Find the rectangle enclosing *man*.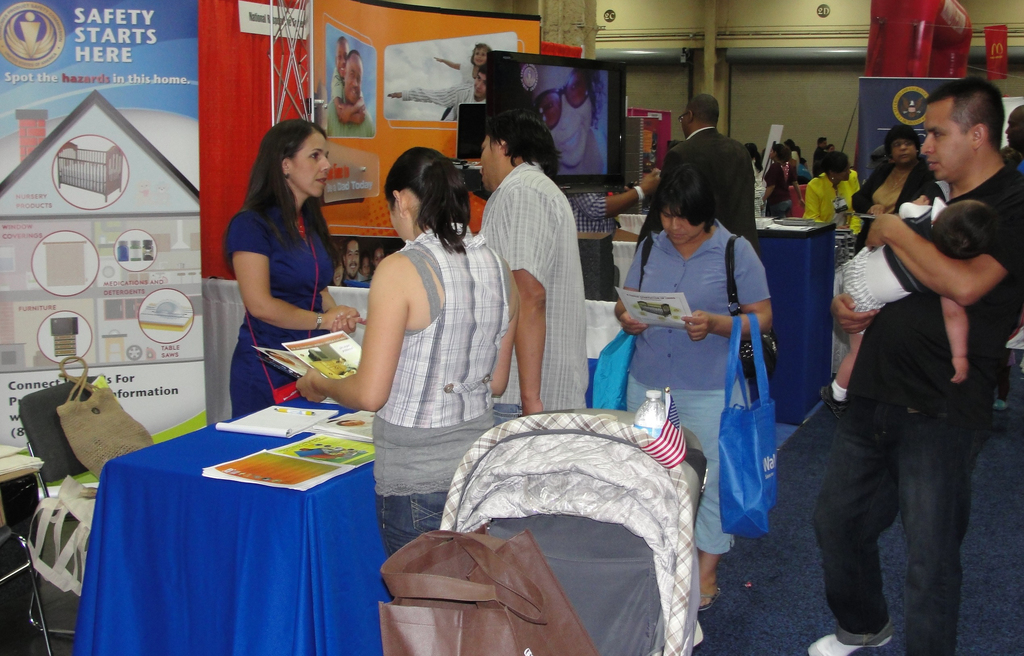
box(385, 69, 489, 123).
